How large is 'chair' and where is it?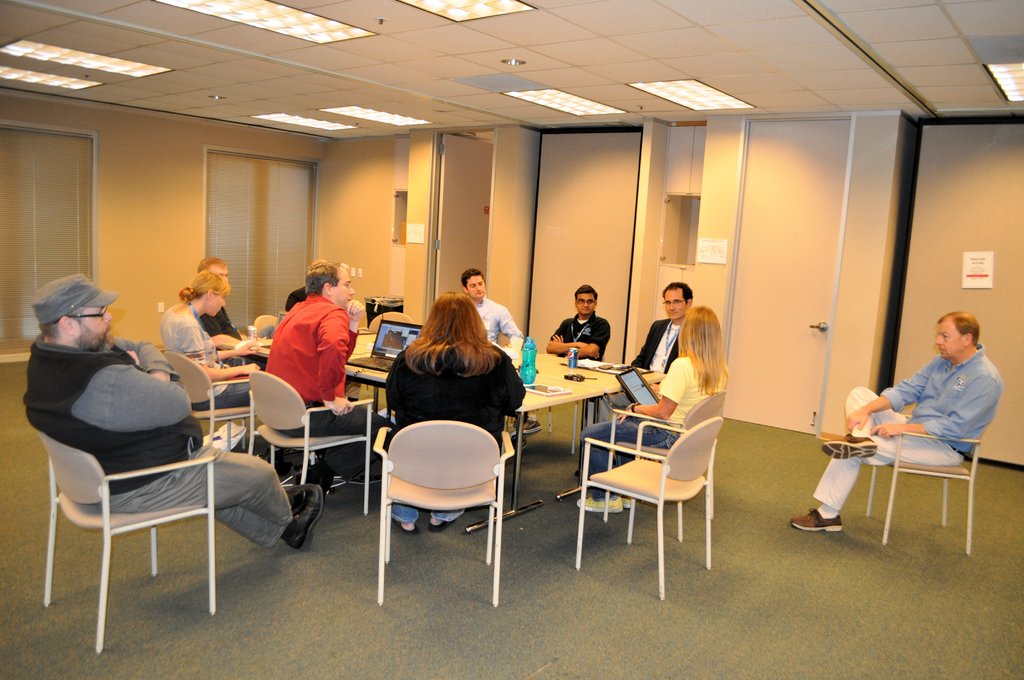
Bounding box: left=32, top=429, right=220, bottom=655.
